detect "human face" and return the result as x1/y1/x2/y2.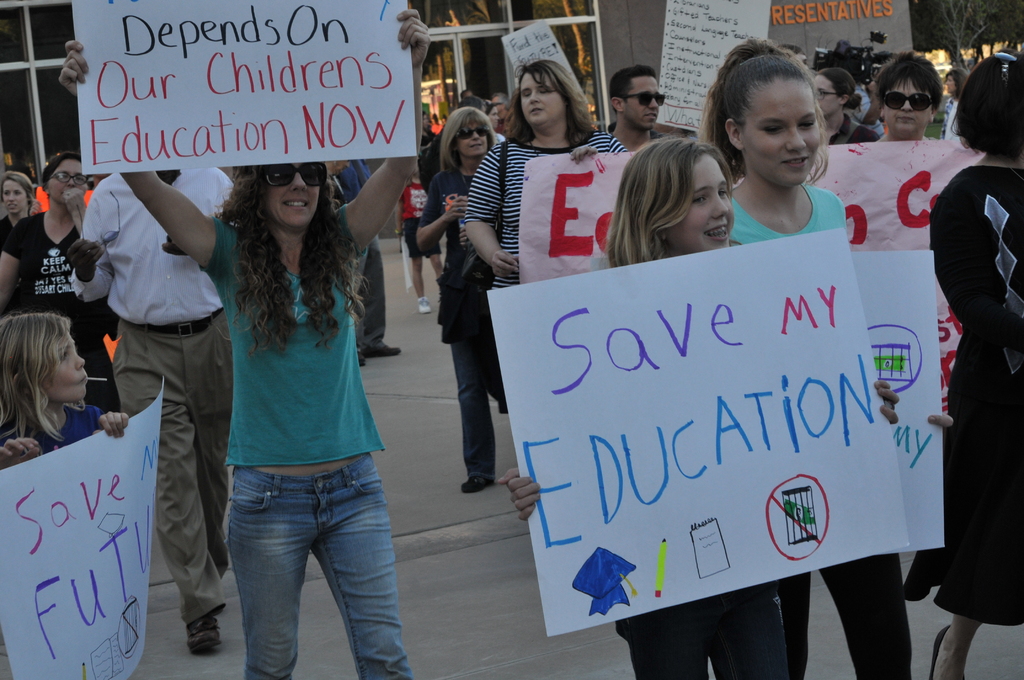
45/162/83/202.
